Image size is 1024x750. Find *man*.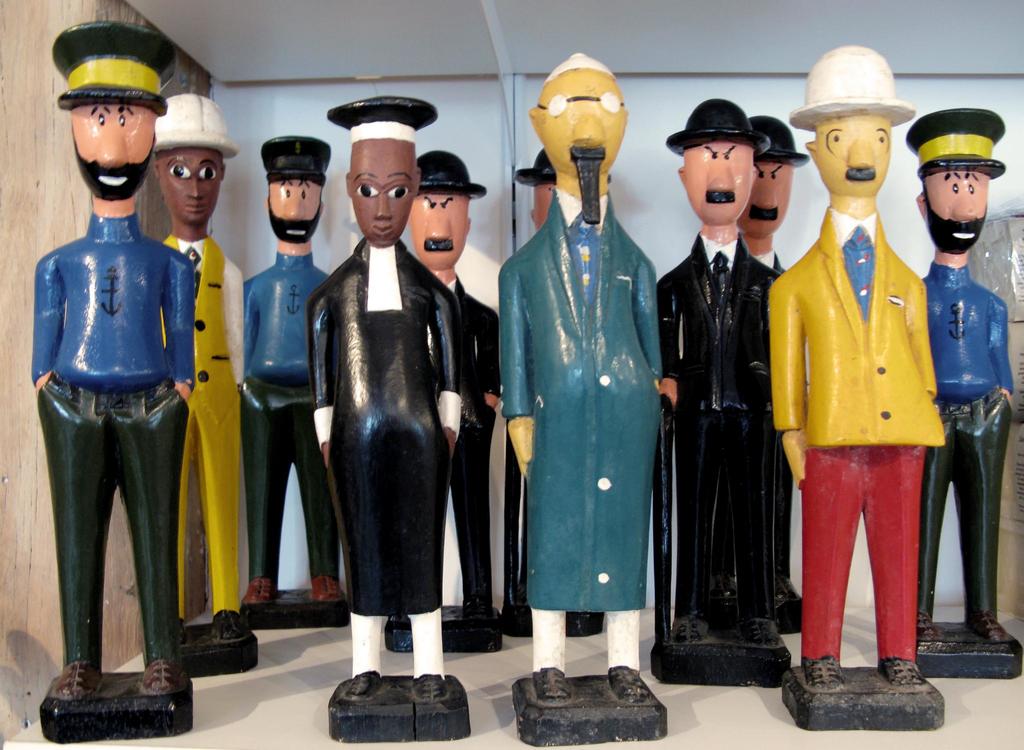
26 24 199 705.
